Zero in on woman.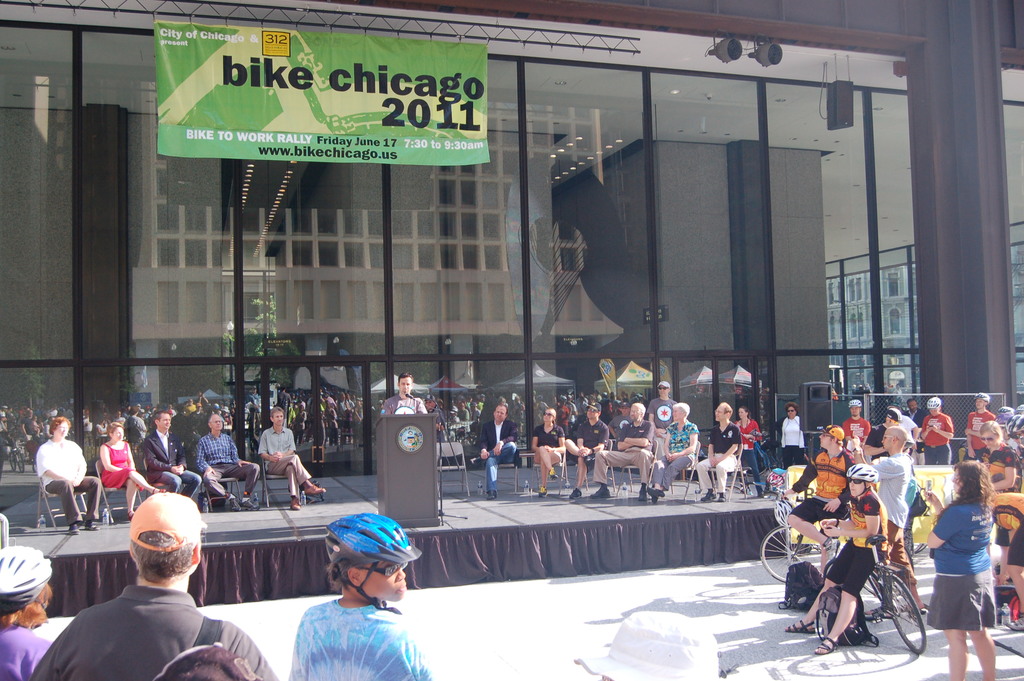
Zeroed in: BBox(0, 543, 55, 680).
